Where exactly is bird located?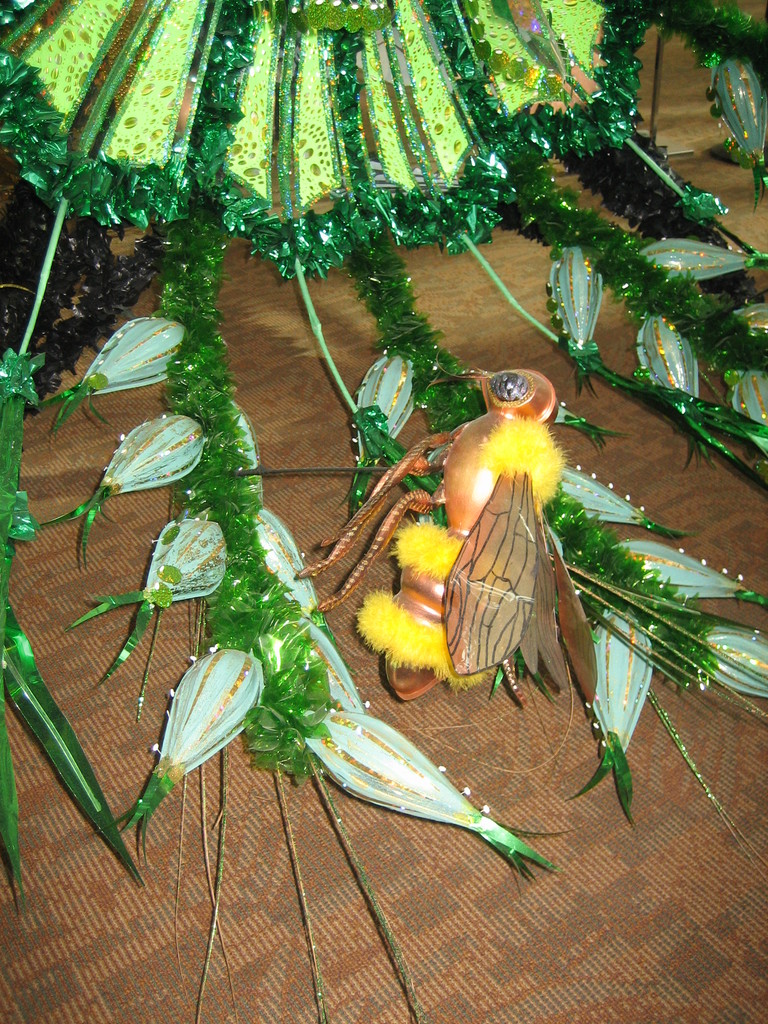
Its bounding box is l=338, t=372, r=617, b=804.
